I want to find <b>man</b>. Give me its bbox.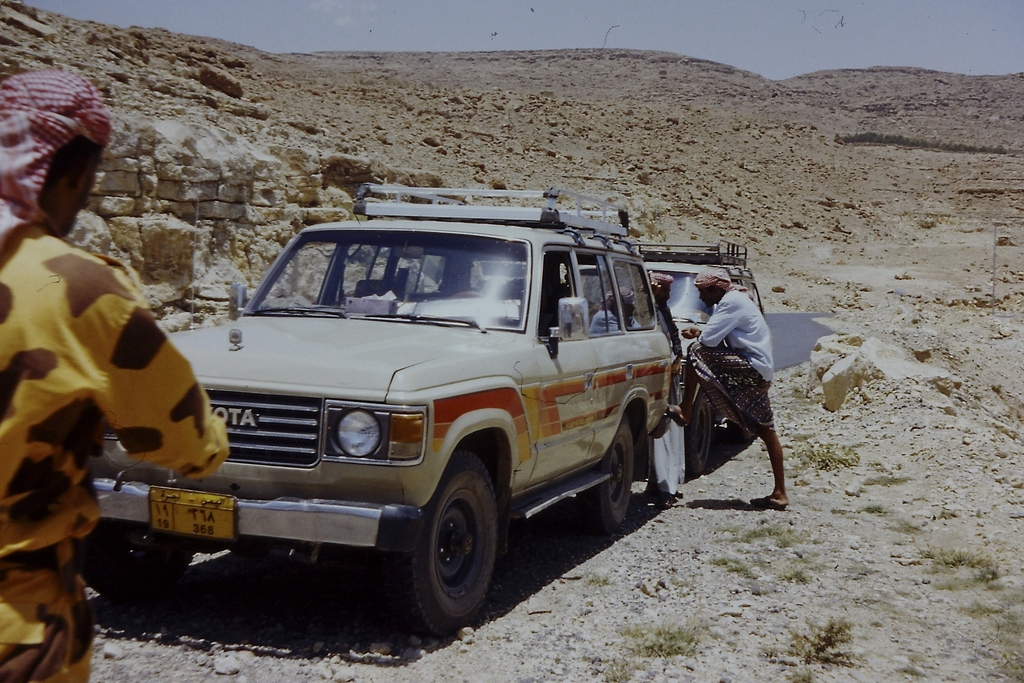
locate(629, 259, 688, 364).
